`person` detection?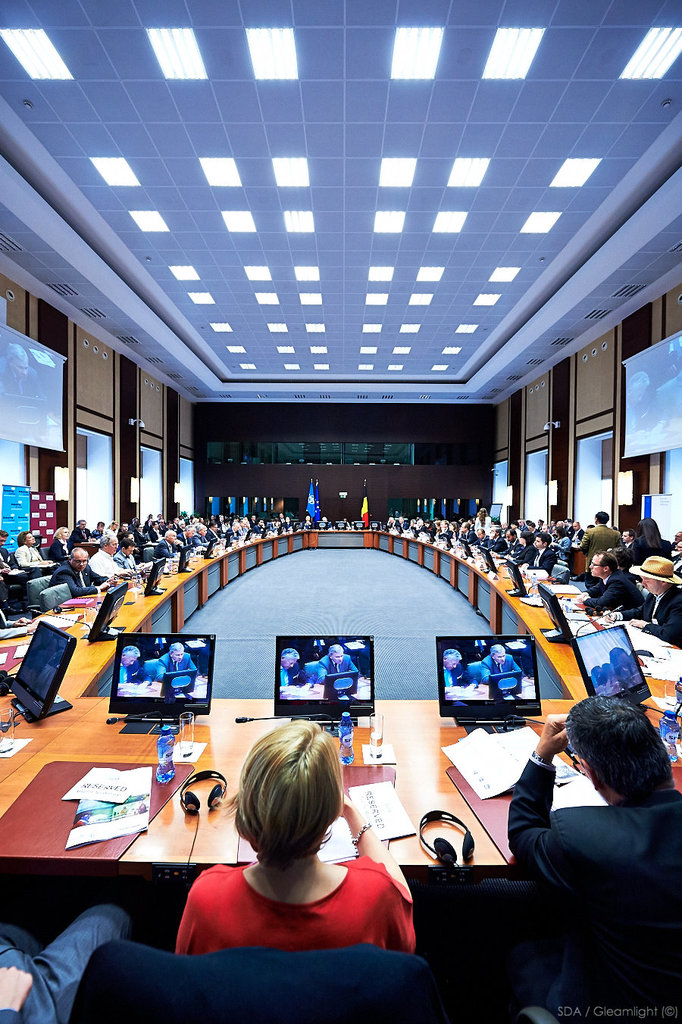
box(0, 890, 133, 1023)
